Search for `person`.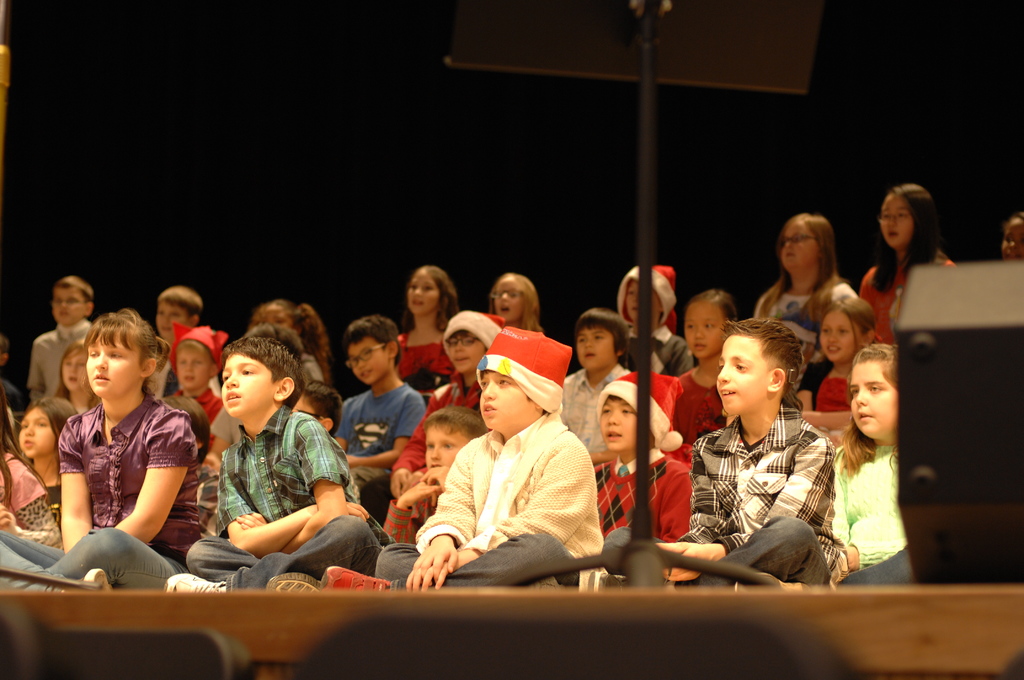
Found at pyautogui.locateOnScreen(19, 270, 100, 428).
